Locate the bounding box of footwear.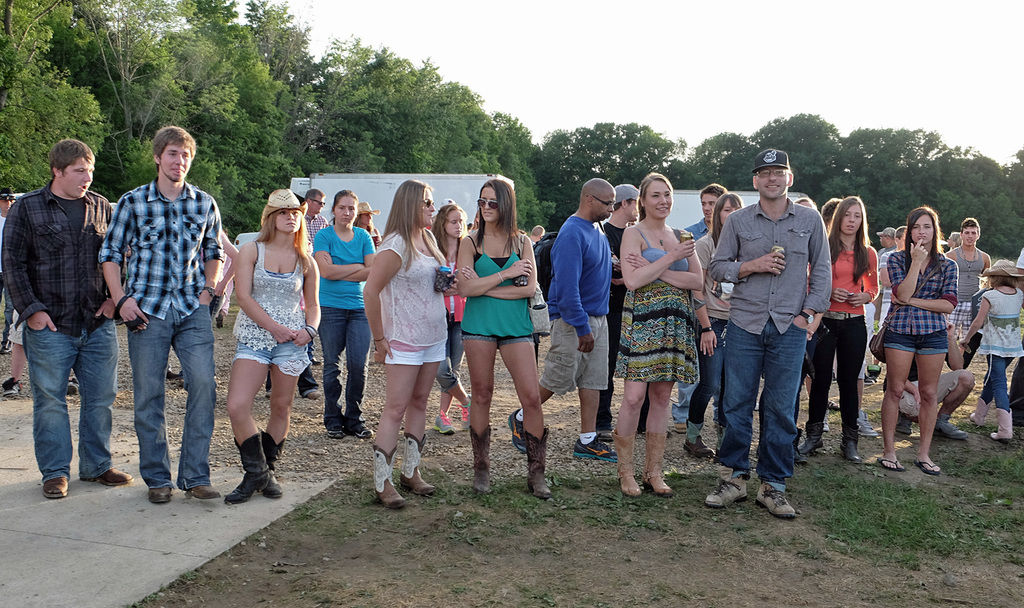
Bounding box: [987,408,1020,438].
